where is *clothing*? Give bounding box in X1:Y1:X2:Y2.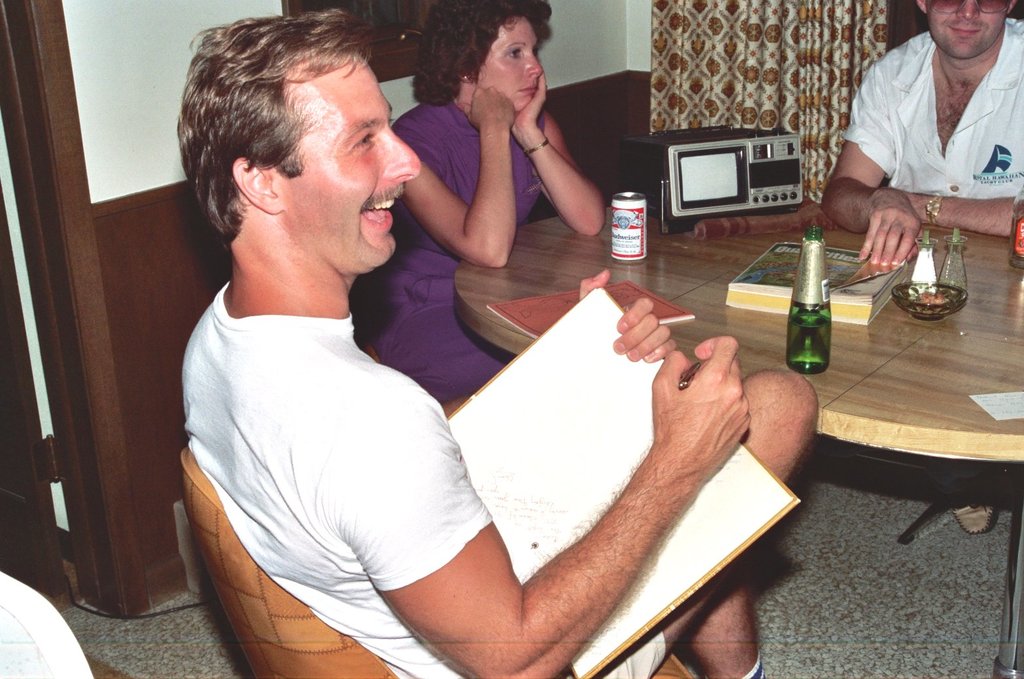
170:277:671:678.
